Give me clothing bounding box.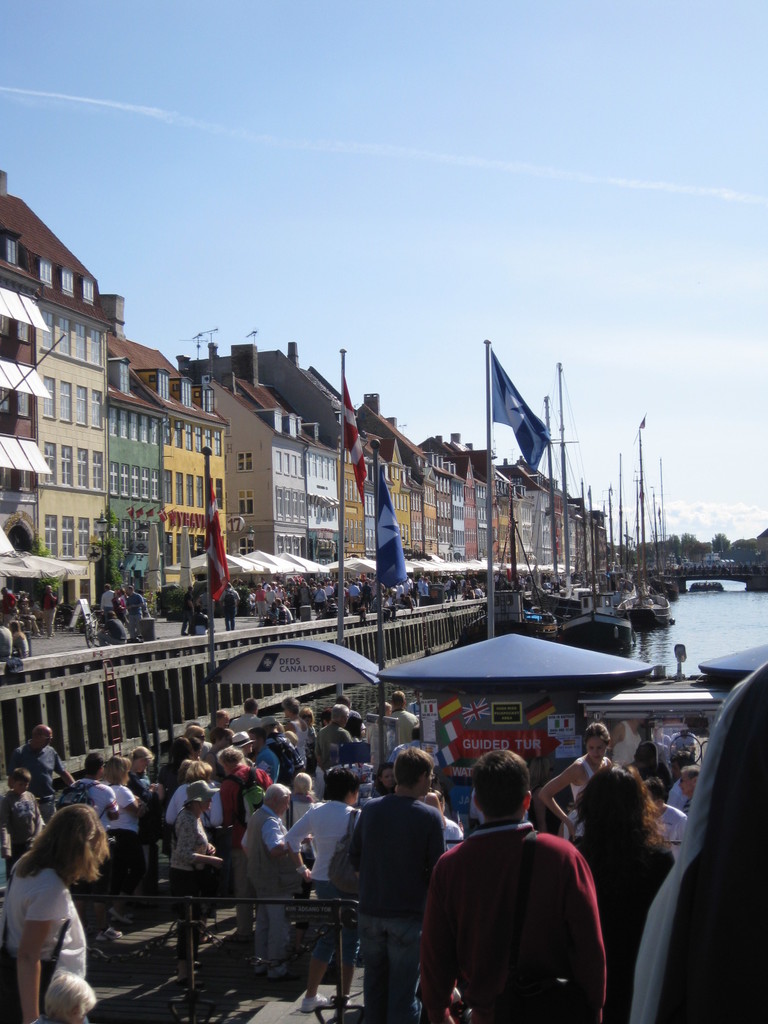
Rect(296, 718, 312, 762).
